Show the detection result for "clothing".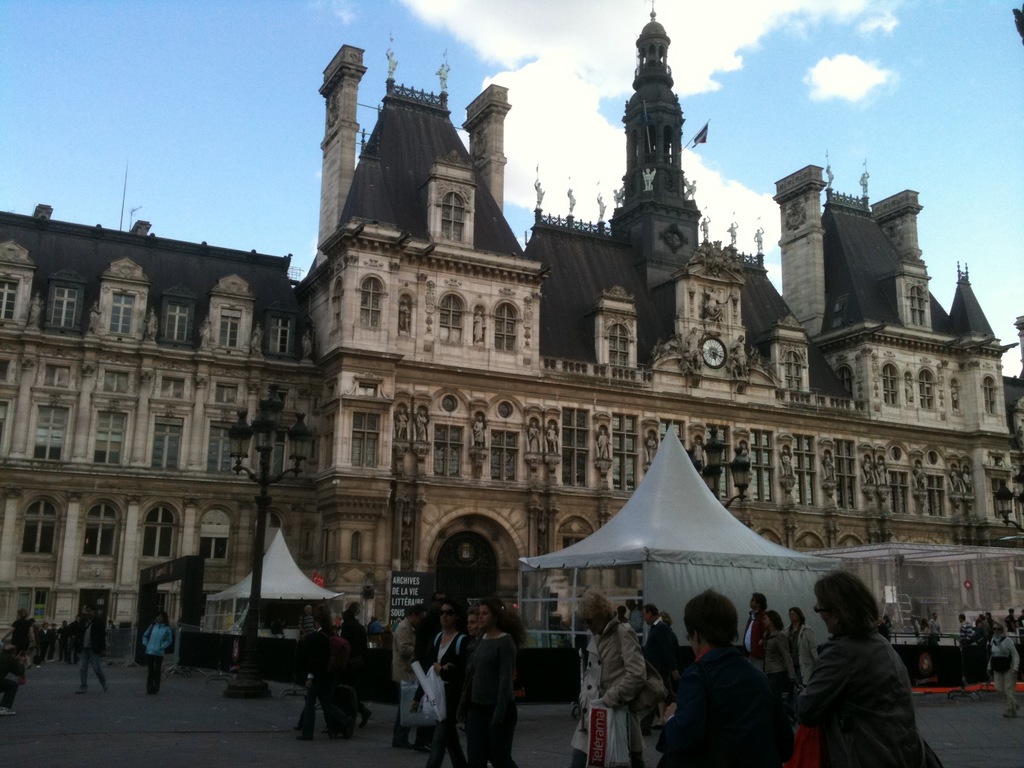
box=[755, 622, 779, 667].
